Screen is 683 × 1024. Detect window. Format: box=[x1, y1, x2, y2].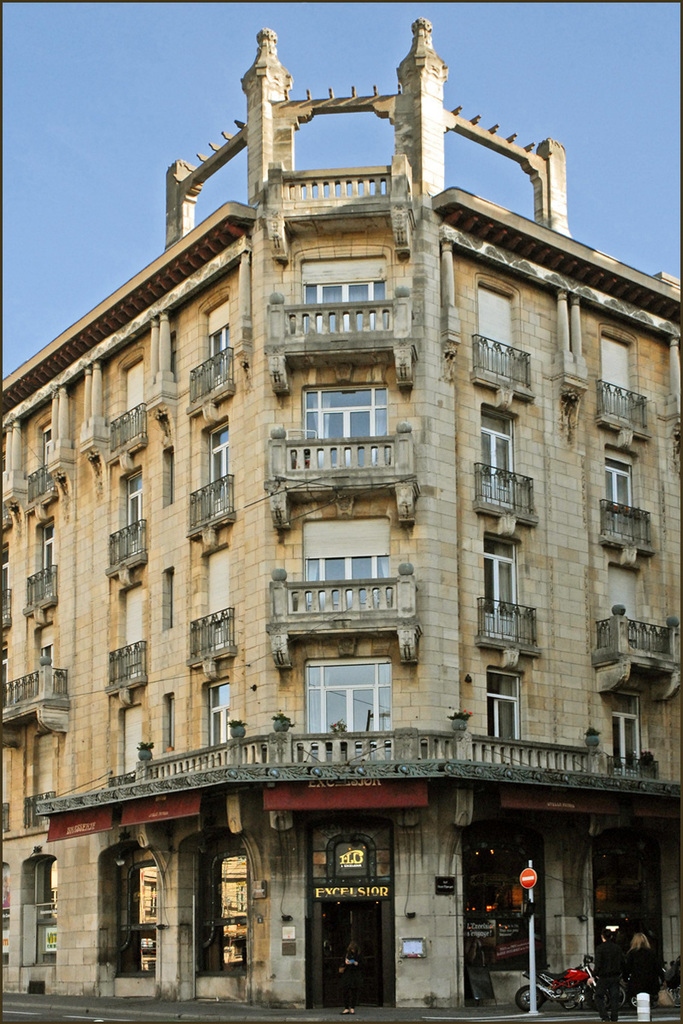
box=[17, 621, 67, 717].
